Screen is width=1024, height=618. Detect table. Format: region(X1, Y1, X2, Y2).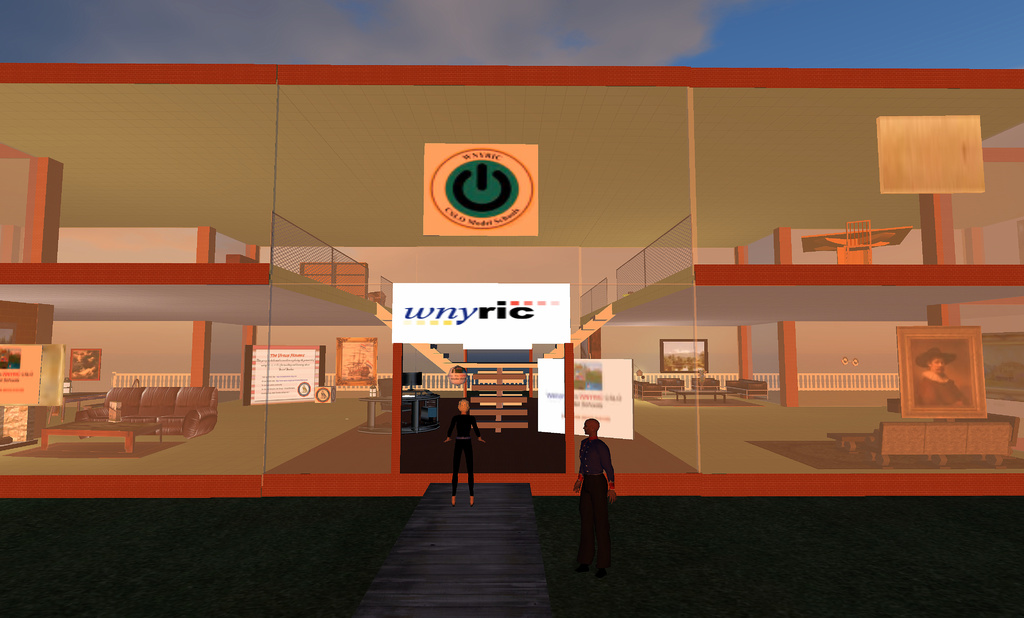
region(820, 424, 892, 457).
